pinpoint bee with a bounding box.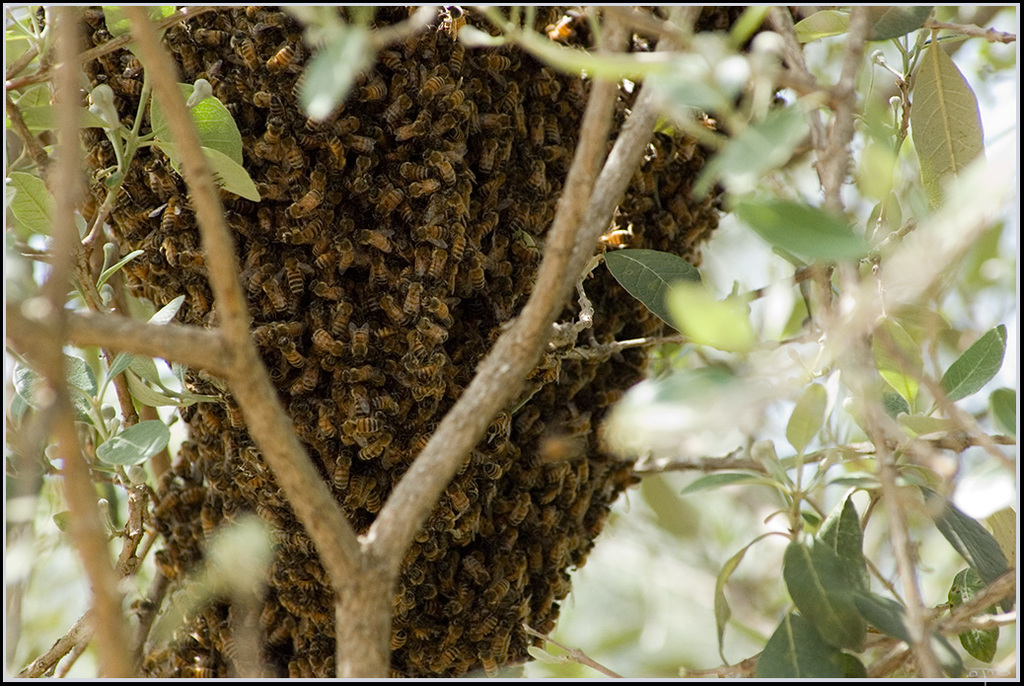
477:257:510:282.
